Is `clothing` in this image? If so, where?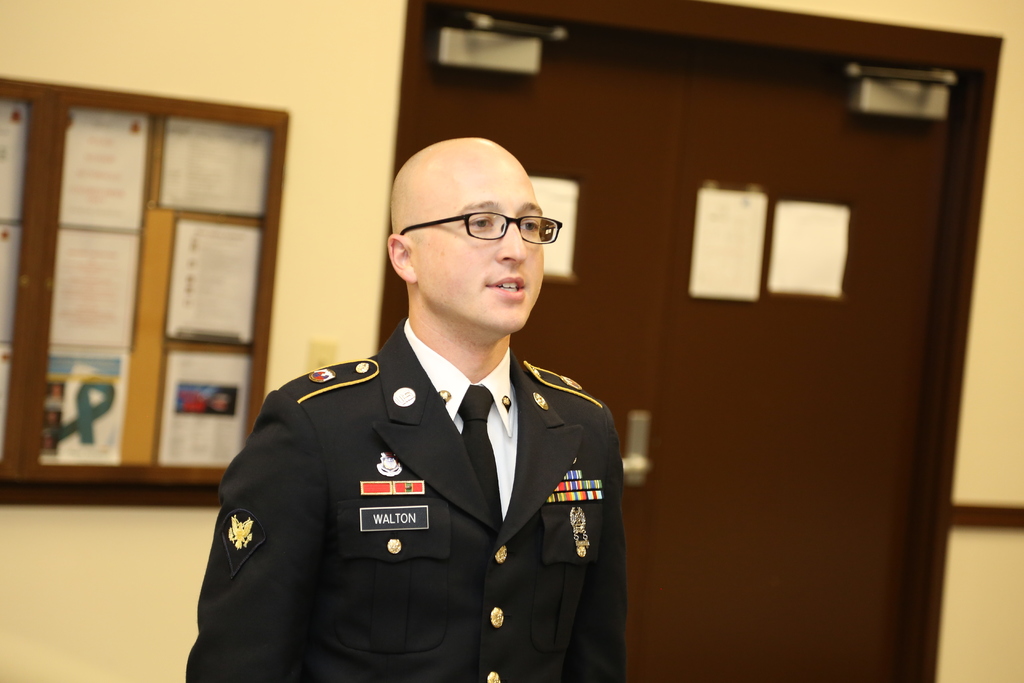
Yes, at x1=184, y1=317, x2=628, y2=682.
